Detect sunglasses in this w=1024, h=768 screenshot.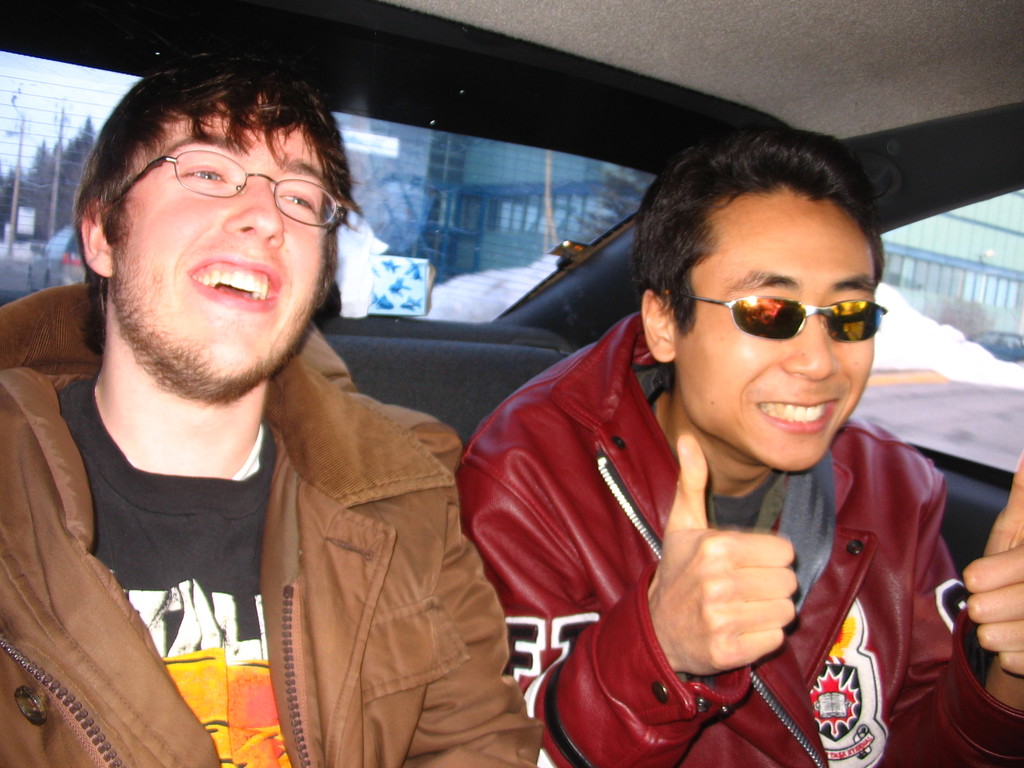
Detection: bbox(660, 294, 886, 341).
